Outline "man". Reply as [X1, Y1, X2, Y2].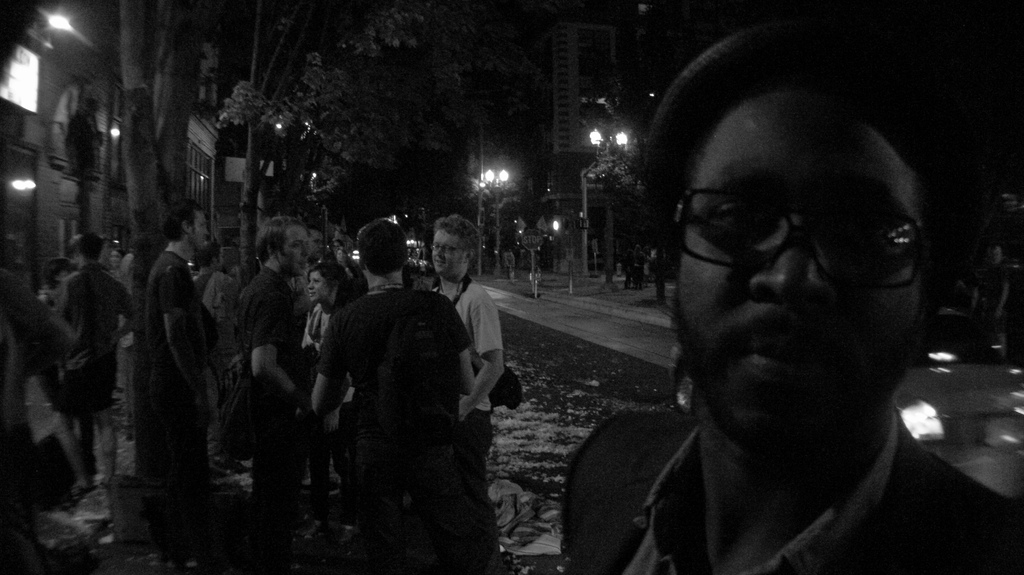
[547, 50, 1023, 574].
